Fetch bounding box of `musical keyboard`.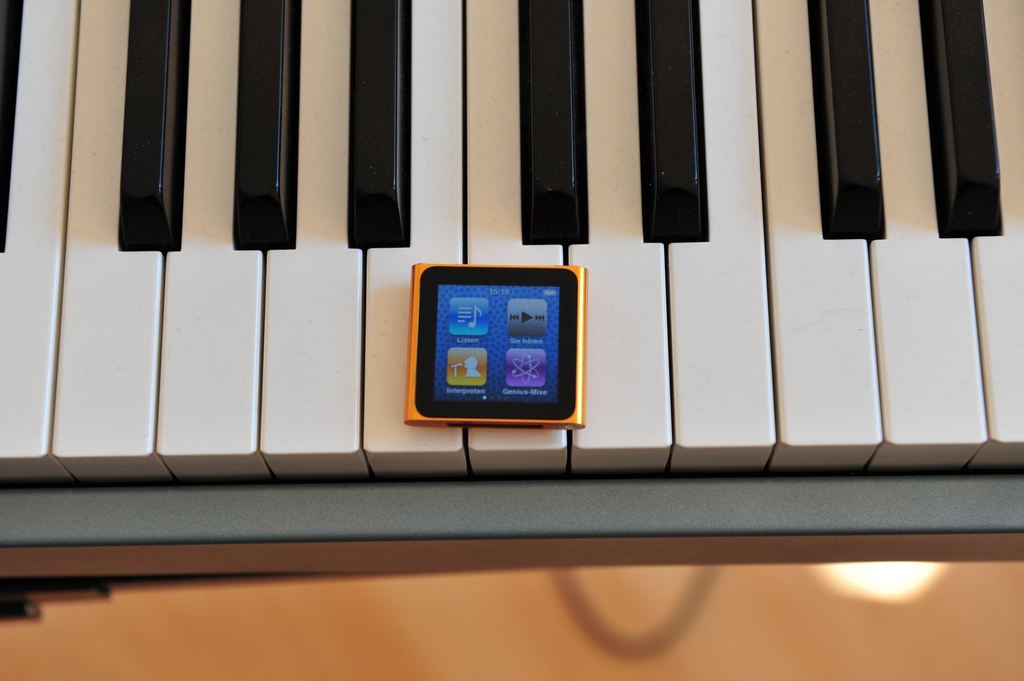
Bbox: (x1=0, y1=0, x2=1023, y2=593).
